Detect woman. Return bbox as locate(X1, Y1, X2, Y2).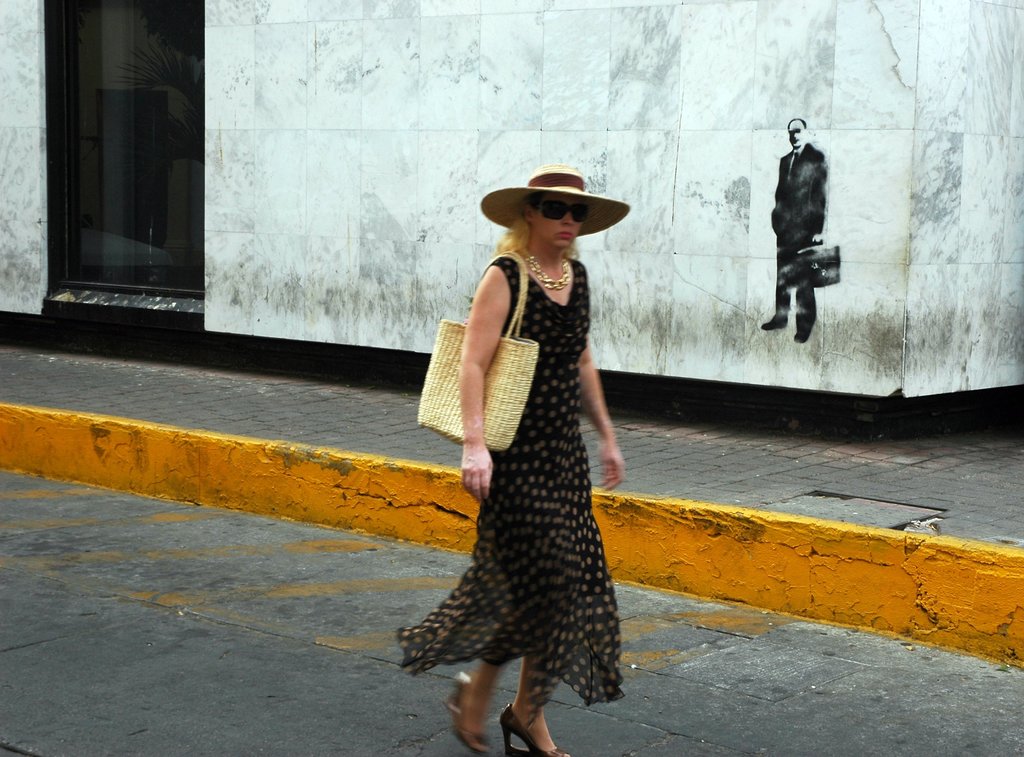
locate(390, 162, 625, 756).
